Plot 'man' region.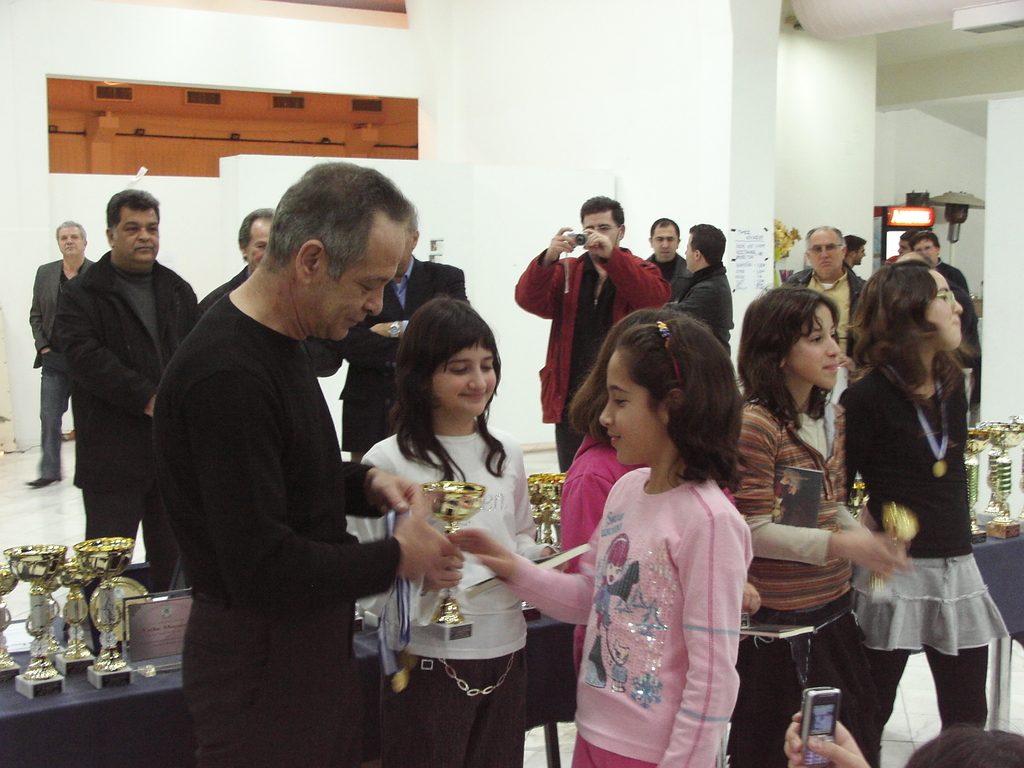
Plotted at left=47, top=189, right=202, bottom=599.
